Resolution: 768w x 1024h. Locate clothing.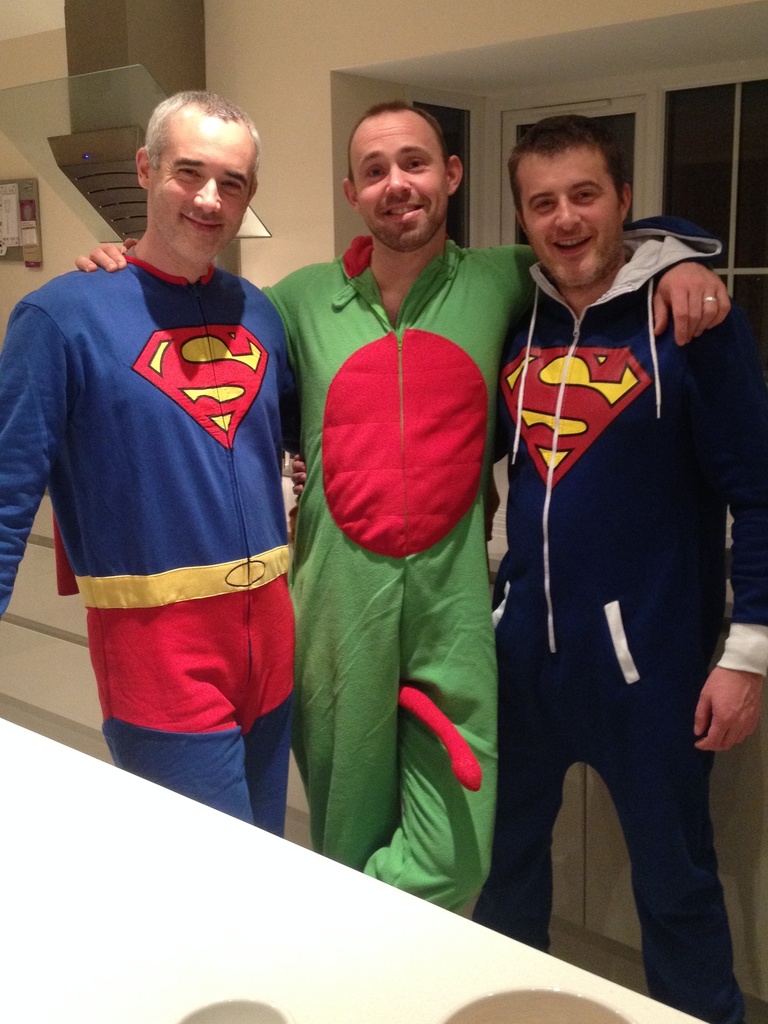
0/245/304/840.
